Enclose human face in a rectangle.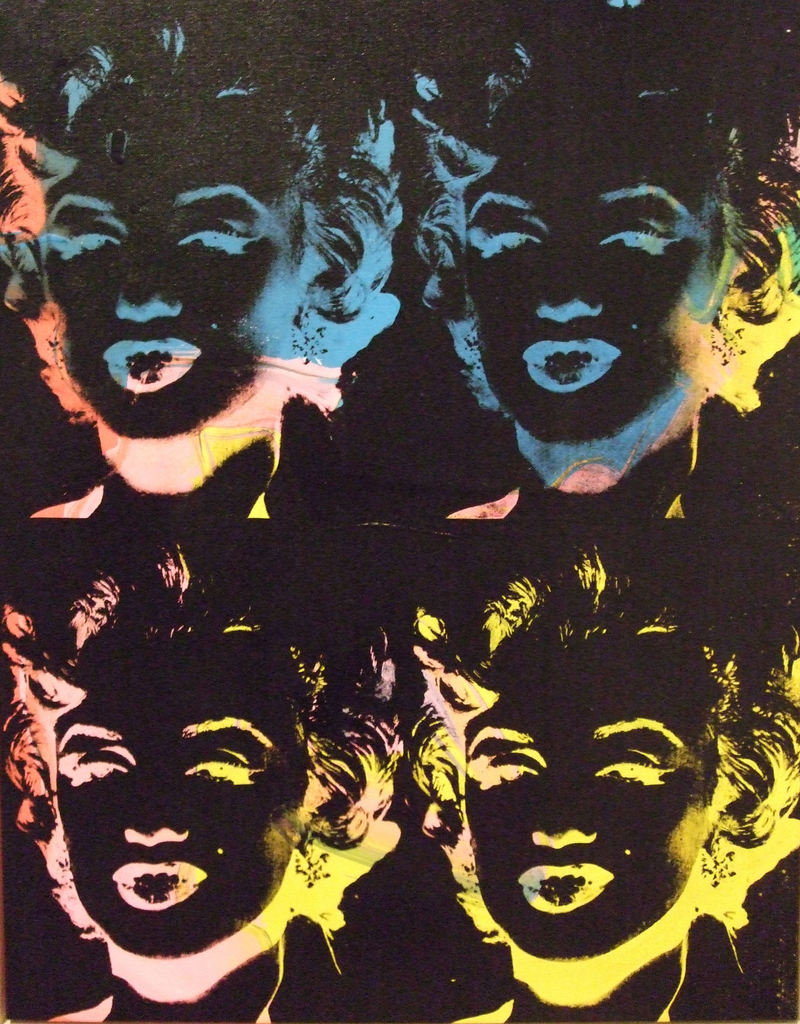
[457,628,725,956].
